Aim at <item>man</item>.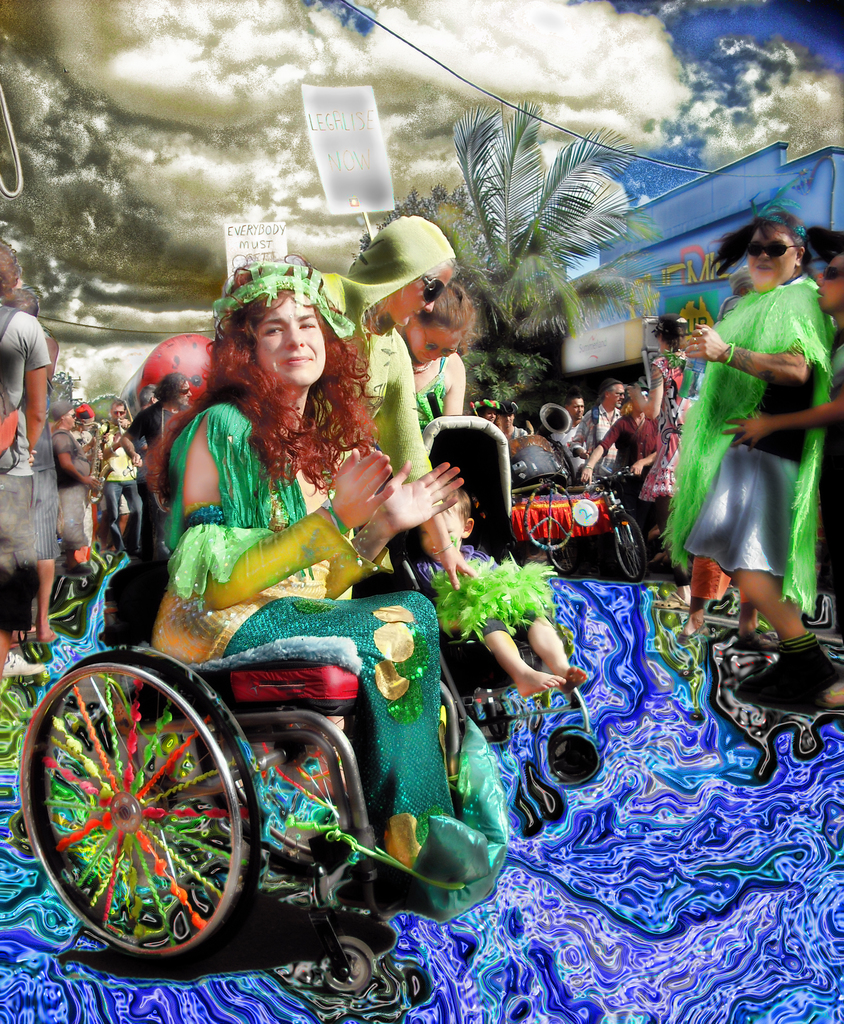
Aimed at left=568, top=383, right=630, bottom=455.
